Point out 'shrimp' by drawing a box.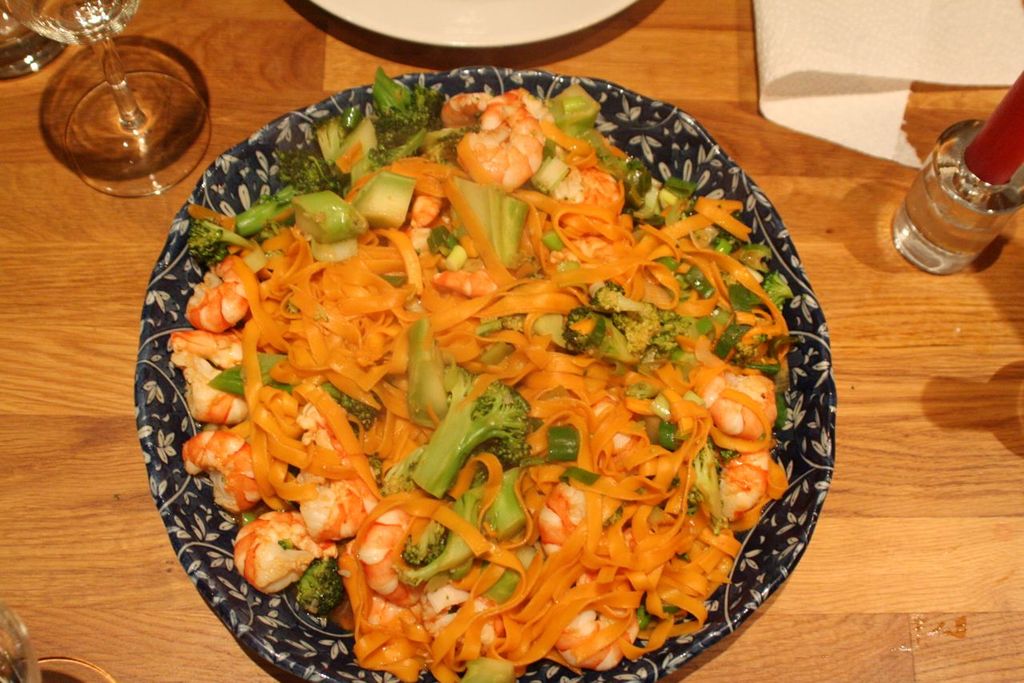
[x1=288, y1=400, x2=379, y2=540].
